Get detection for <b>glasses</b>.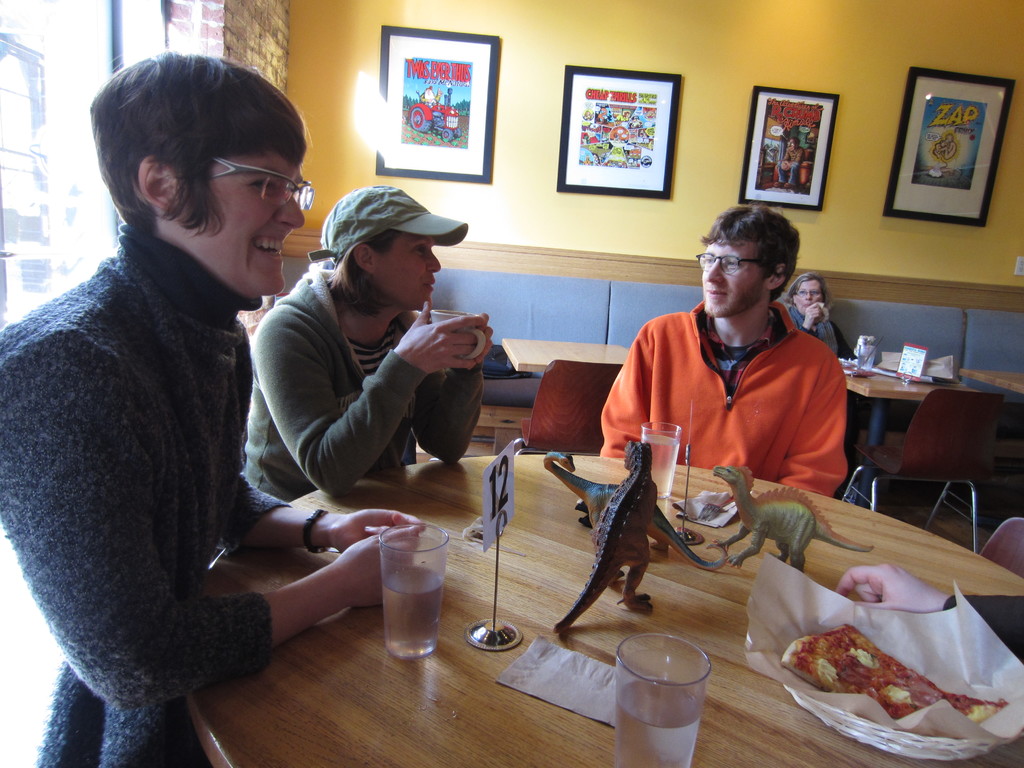
Detection: pyautogui.locateOnScreen(795, 285, 828, 300).
